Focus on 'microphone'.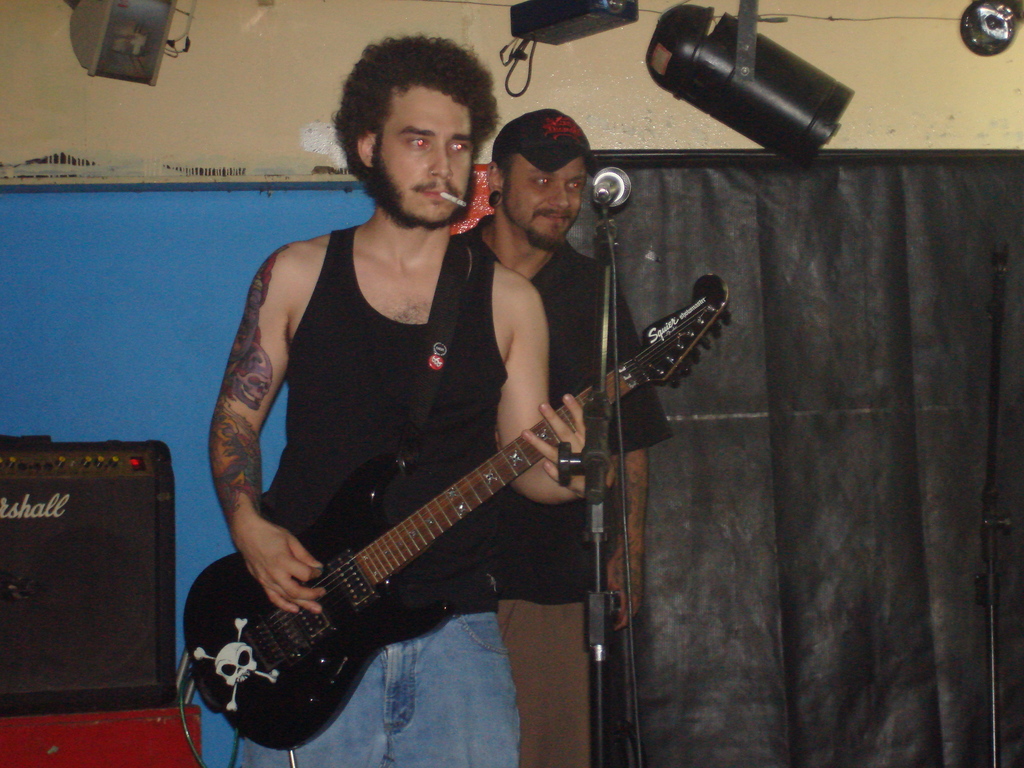
Focused at <bbox>591, 168, 632, 206</bbox>.
